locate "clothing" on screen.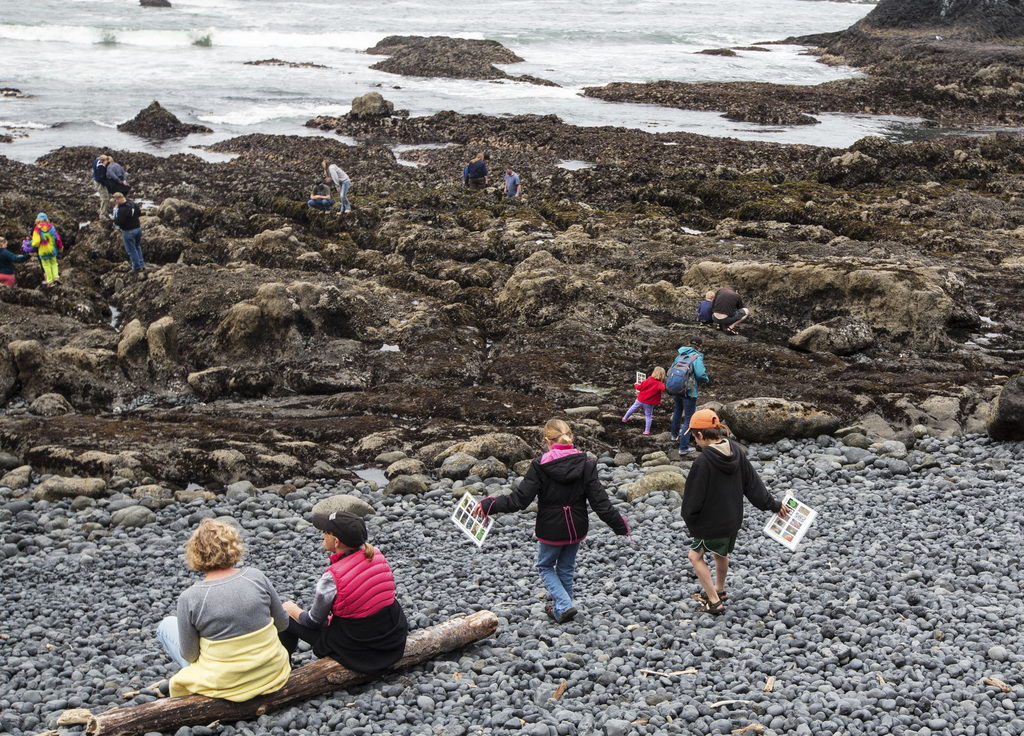
On screen at l=310, t=540, r=401, b=657.
